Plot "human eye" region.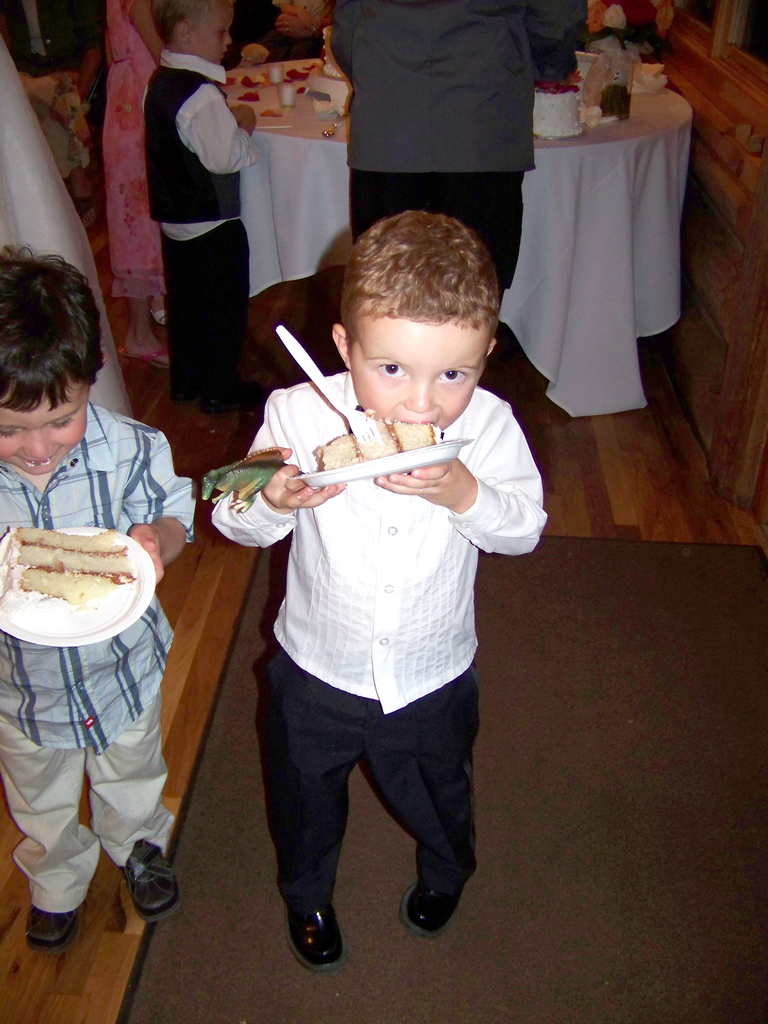
Plotted at [50,417,72,430].
